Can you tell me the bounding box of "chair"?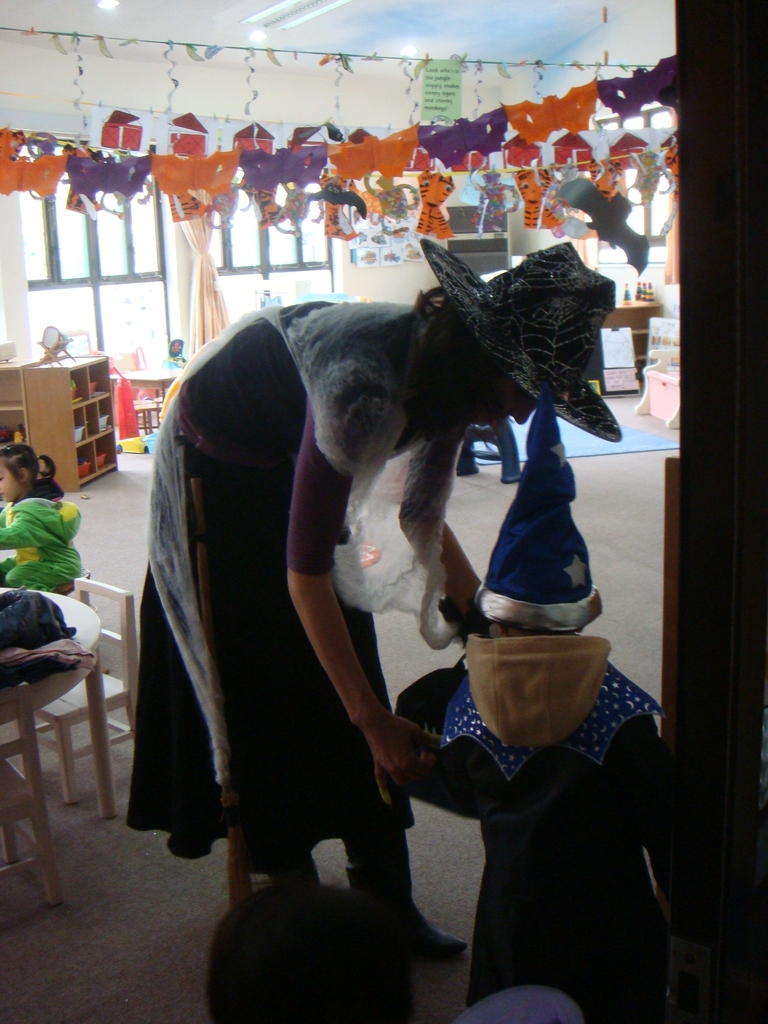
select_region(38, 575, 136, 797).
